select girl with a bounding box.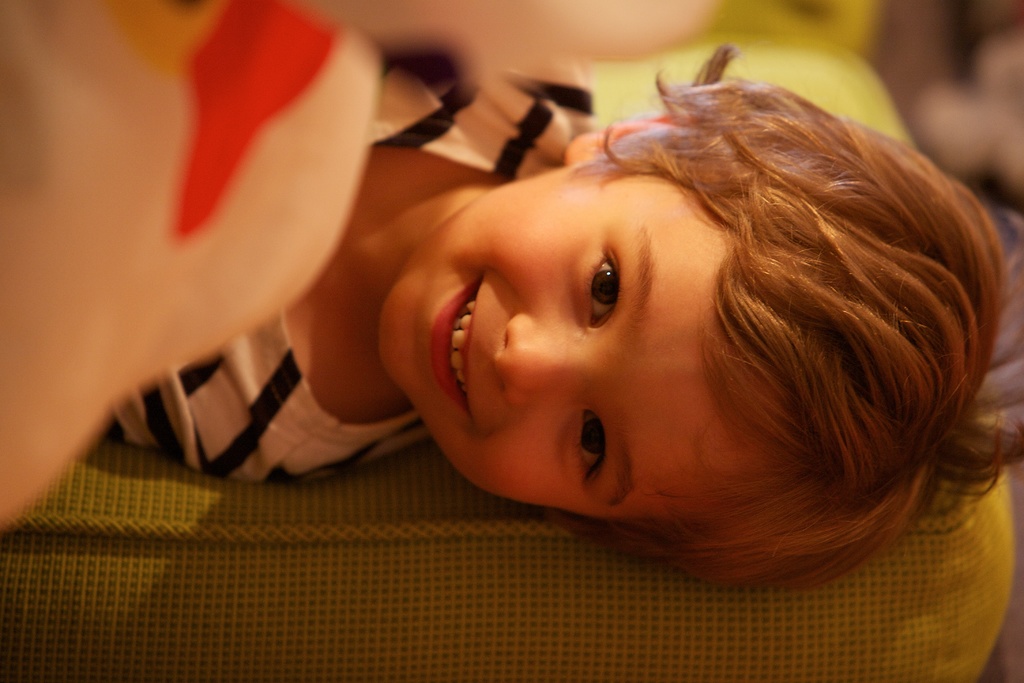
l=99, t=47, r=1023, b=593.
